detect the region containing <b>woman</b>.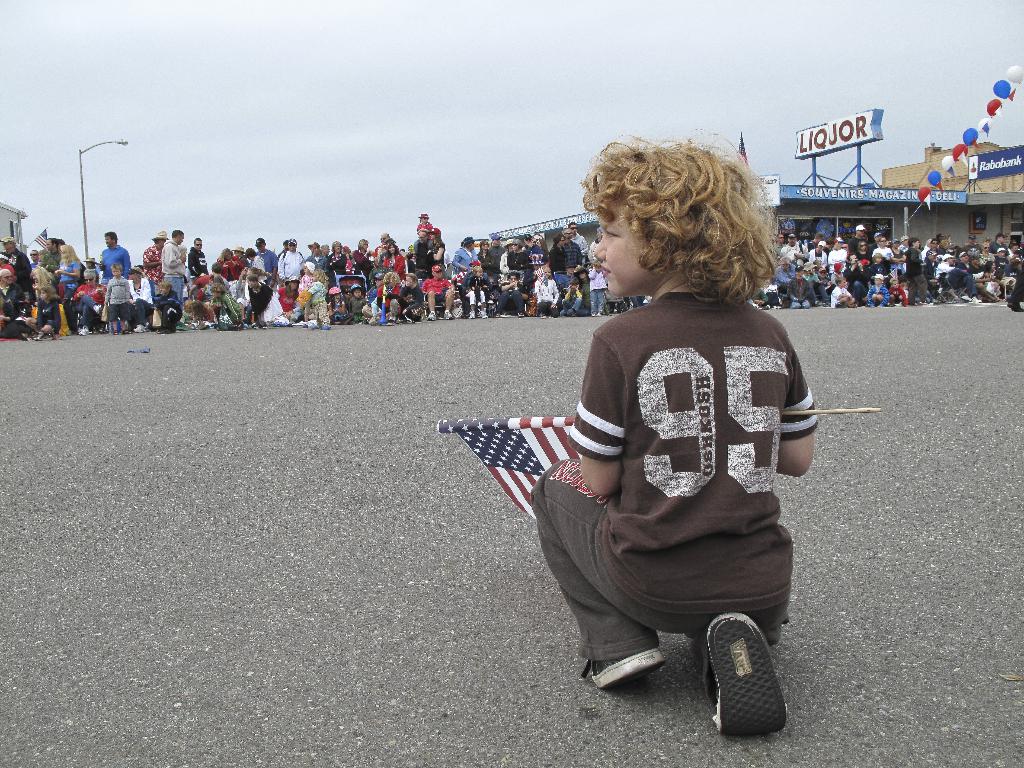
426,228,447,281.
